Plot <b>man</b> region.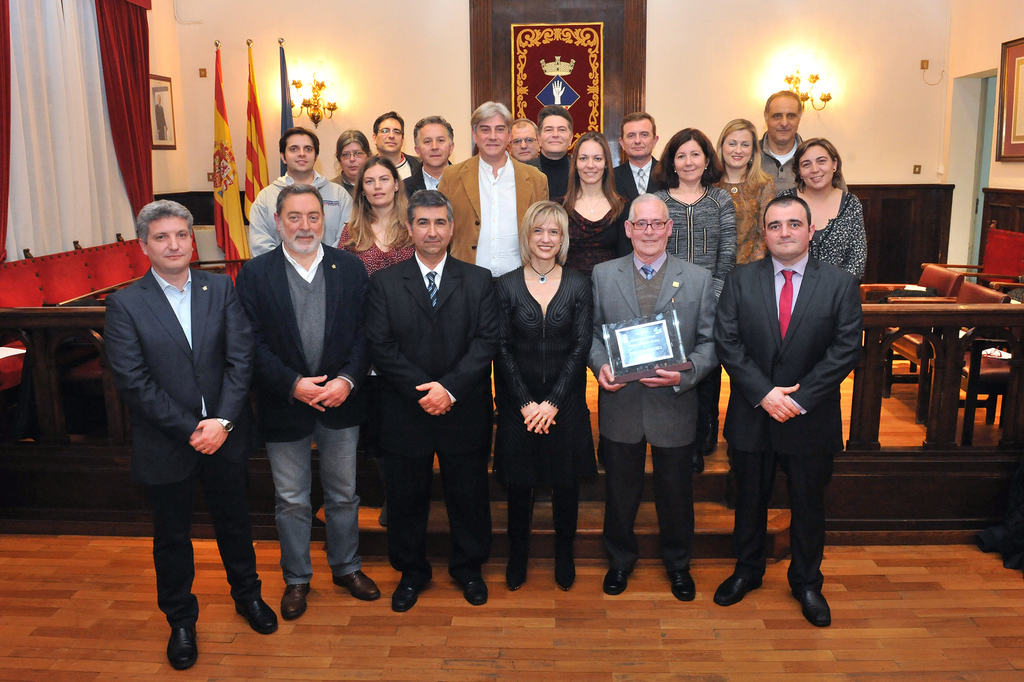
Plotted at <bbox>711, 194, 860, 627</bbox>.
